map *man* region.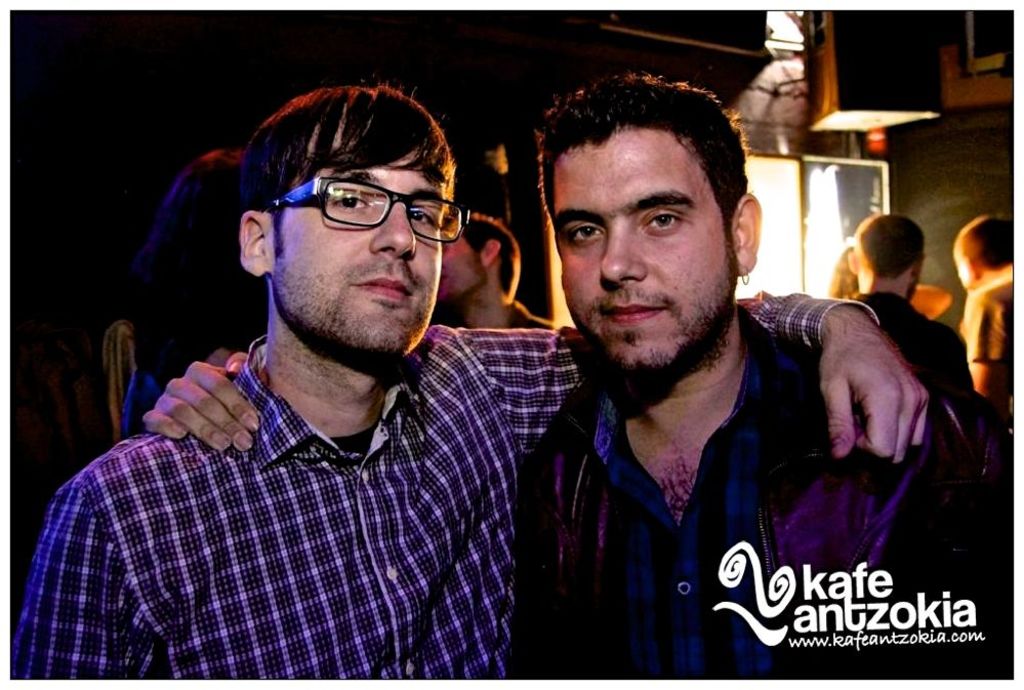
Mapped to crop(140, 71, 1018, 679).
